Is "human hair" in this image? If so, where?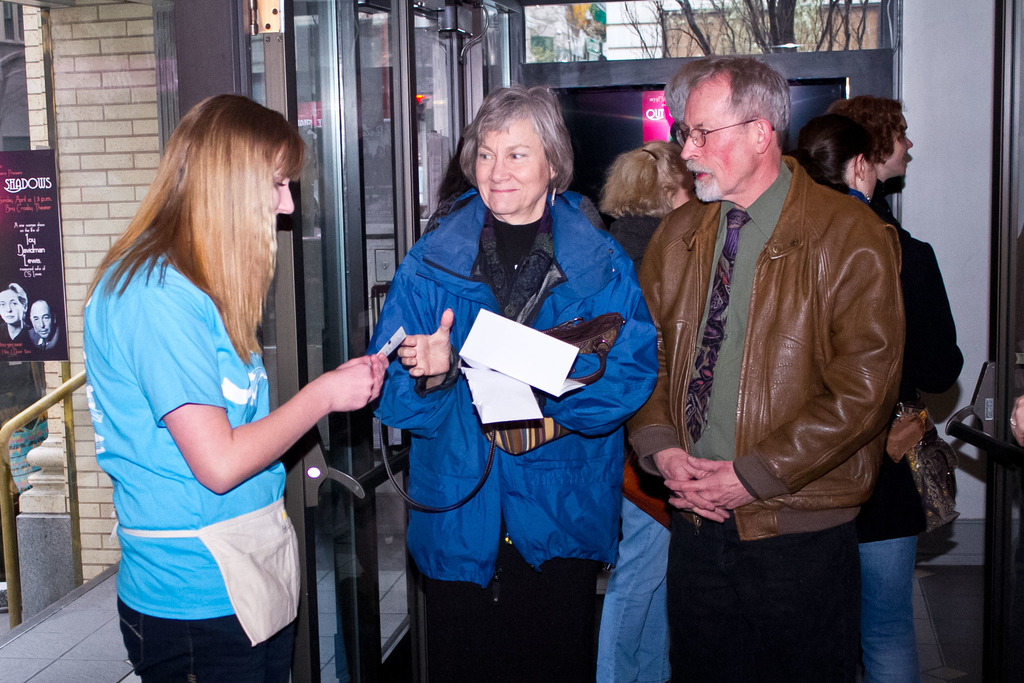
Yes, at {"left": 604, "top": 133, "right": 694, "bottom": 210}.
